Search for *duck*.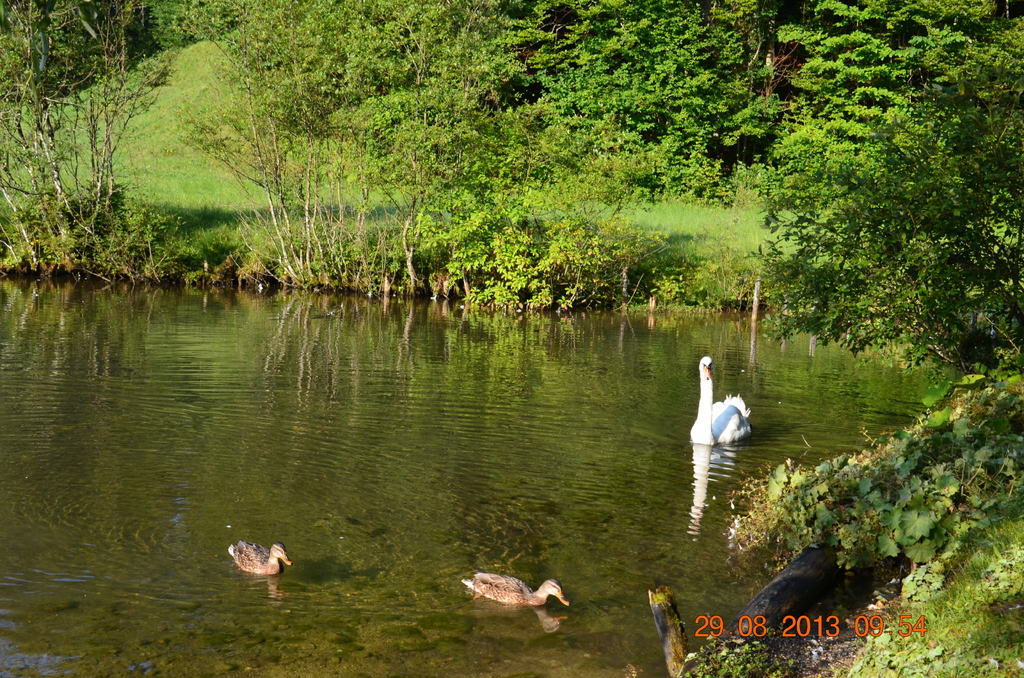
Found at [x1=470, y1=579, x2=570, y2=607].
